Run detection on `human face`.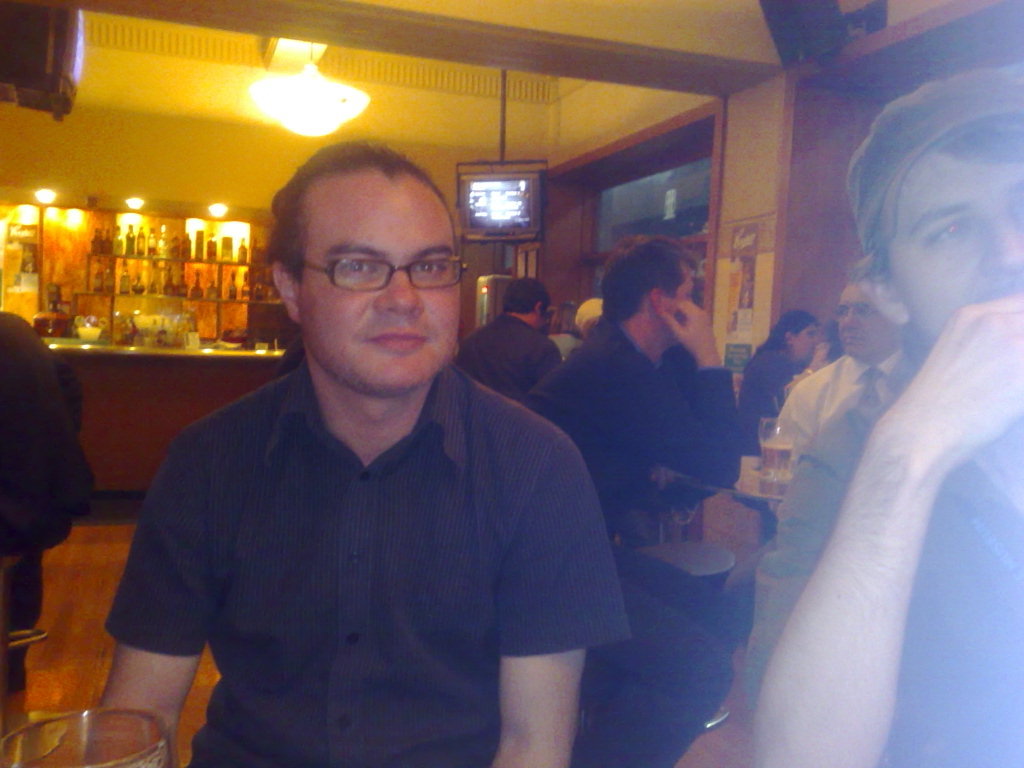
Result: {"left": 836, "top": 287, "right": 894, "bottom": 362}.
